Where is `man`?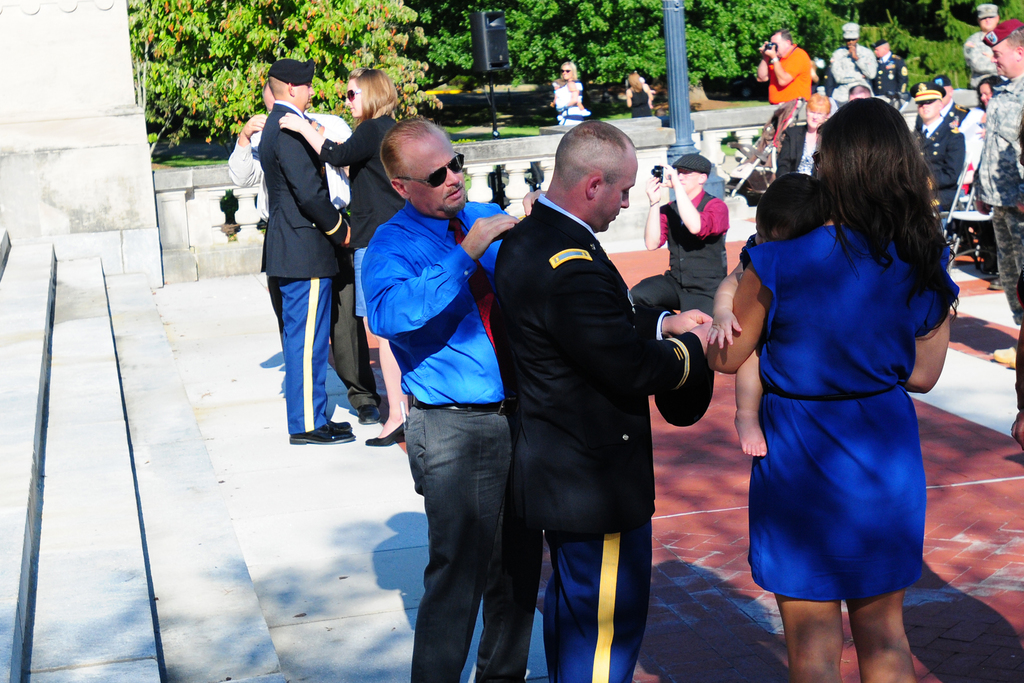
locate(754, 26, 815, 120).
